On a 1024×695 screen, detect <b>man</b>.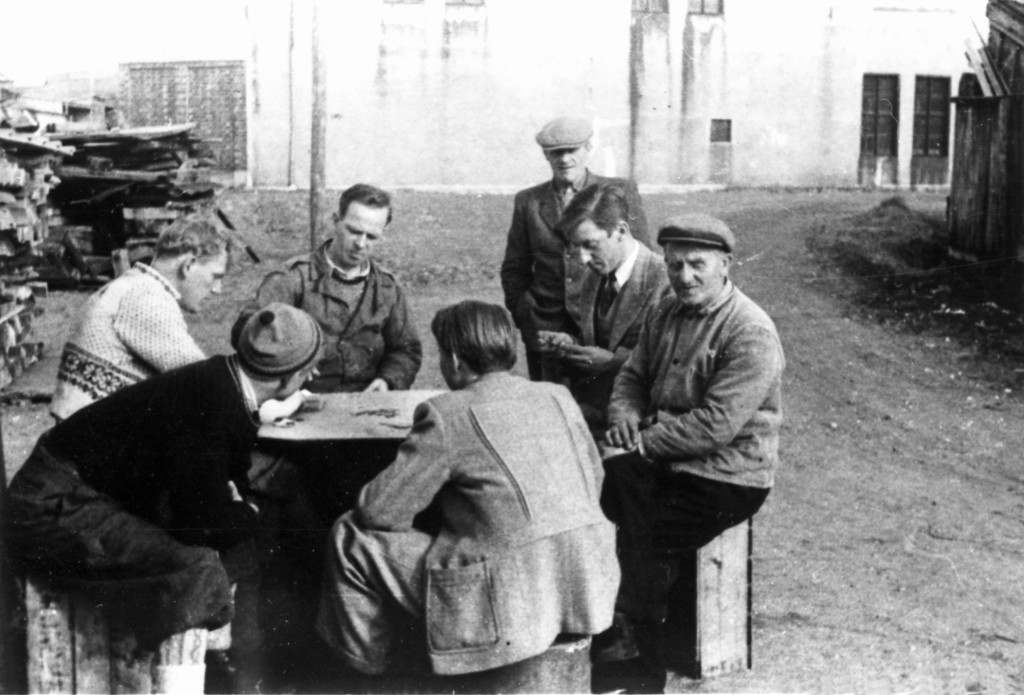
{"x1": 583, "y1": 196, "x2": 790, "y2": 675}.
